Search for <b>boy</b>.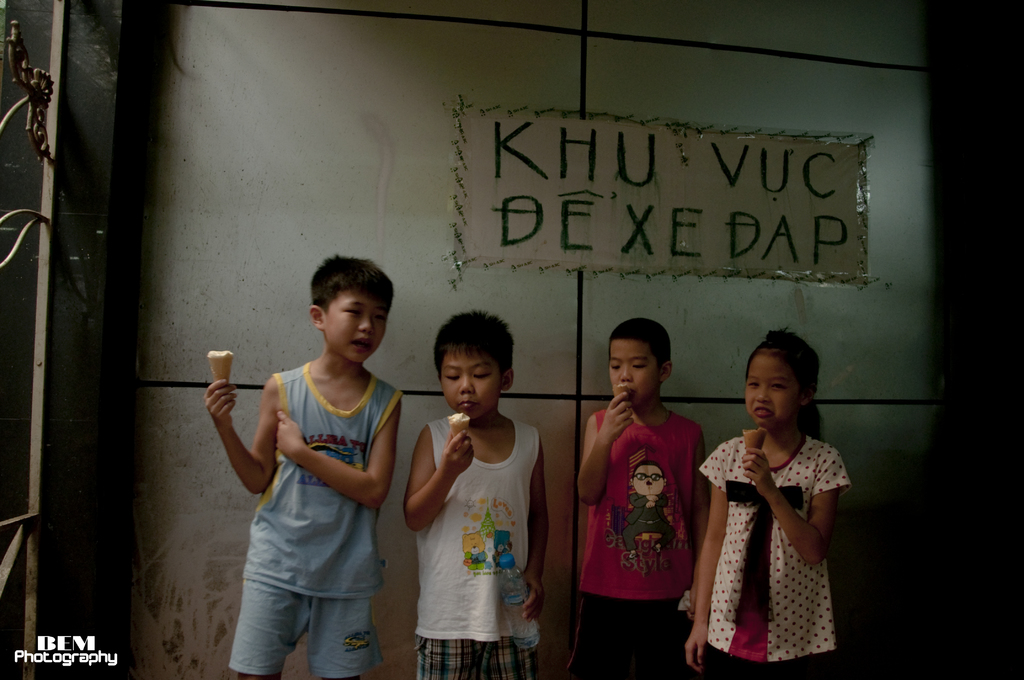
Found at (left=404, top=311, right=543, bottom=679).
